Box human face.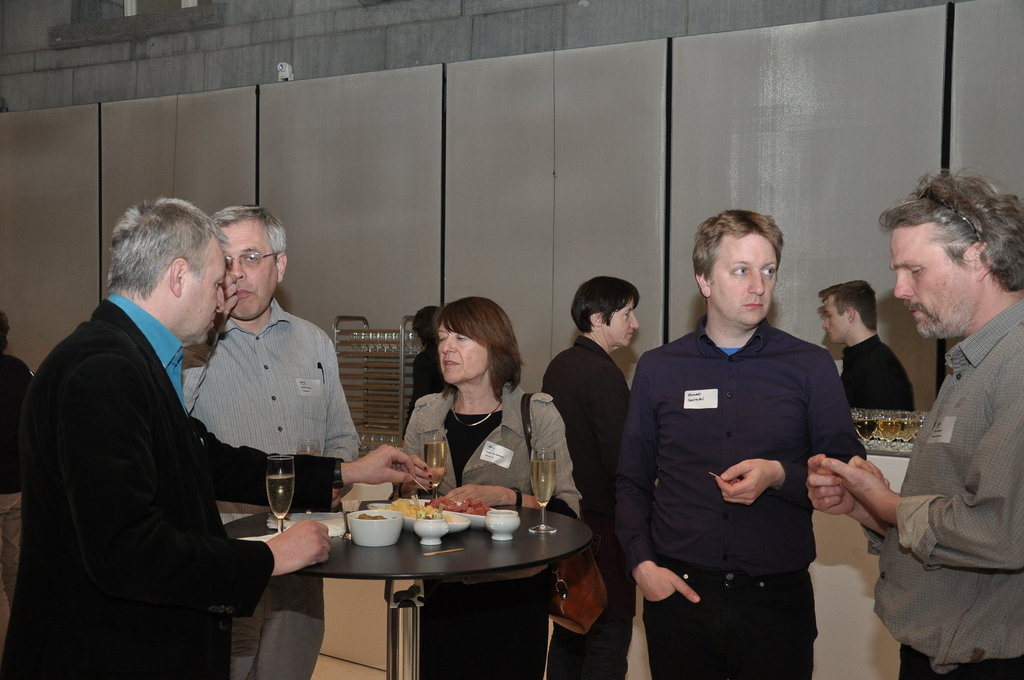
x1=823 y1=290 x2=853 y2=344.
